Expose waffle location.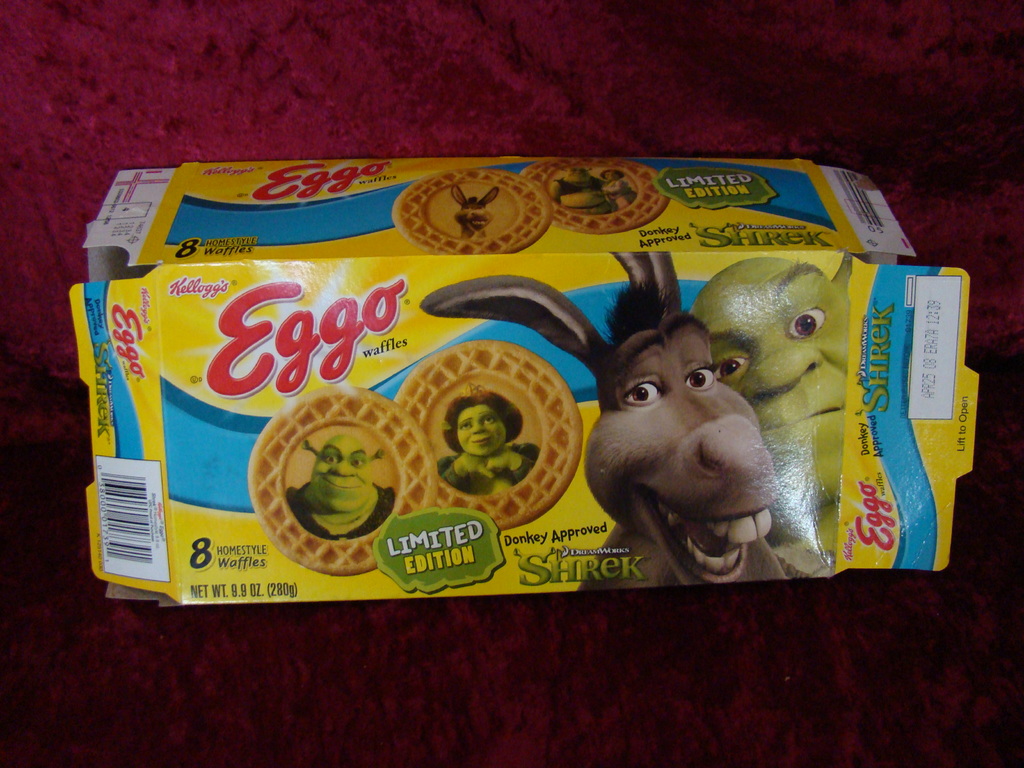
Exposed at <box>521,158,668,236</box>.
